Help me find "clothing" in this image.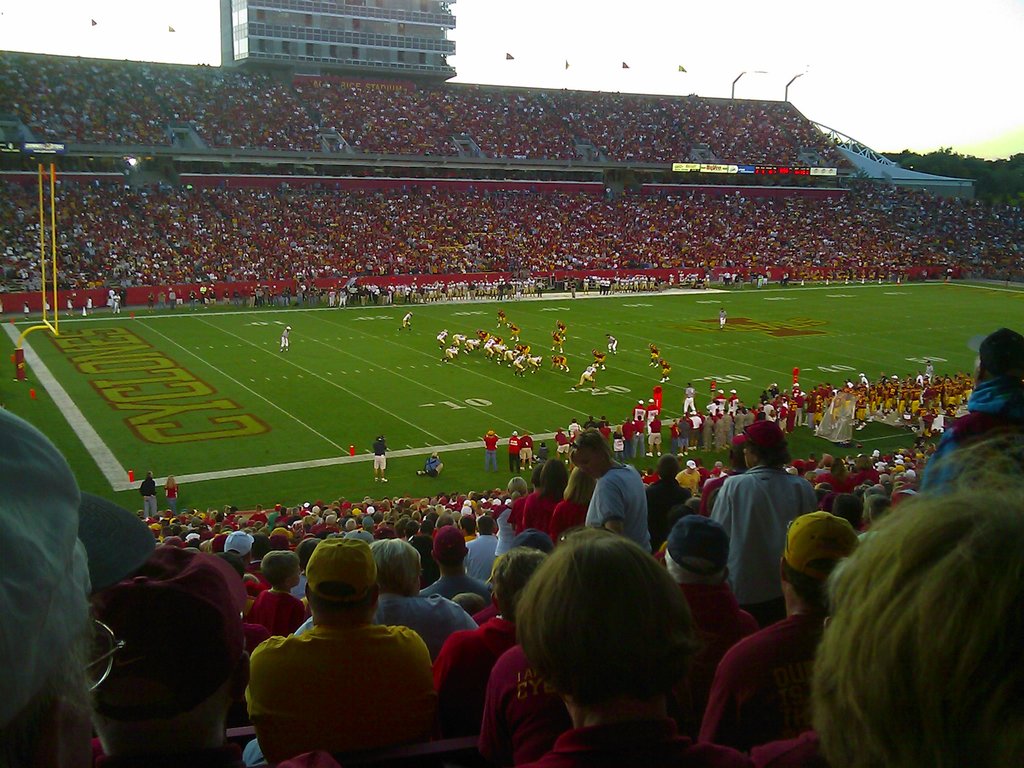
Found it: <region>499, 312, 508, 325</region>.
